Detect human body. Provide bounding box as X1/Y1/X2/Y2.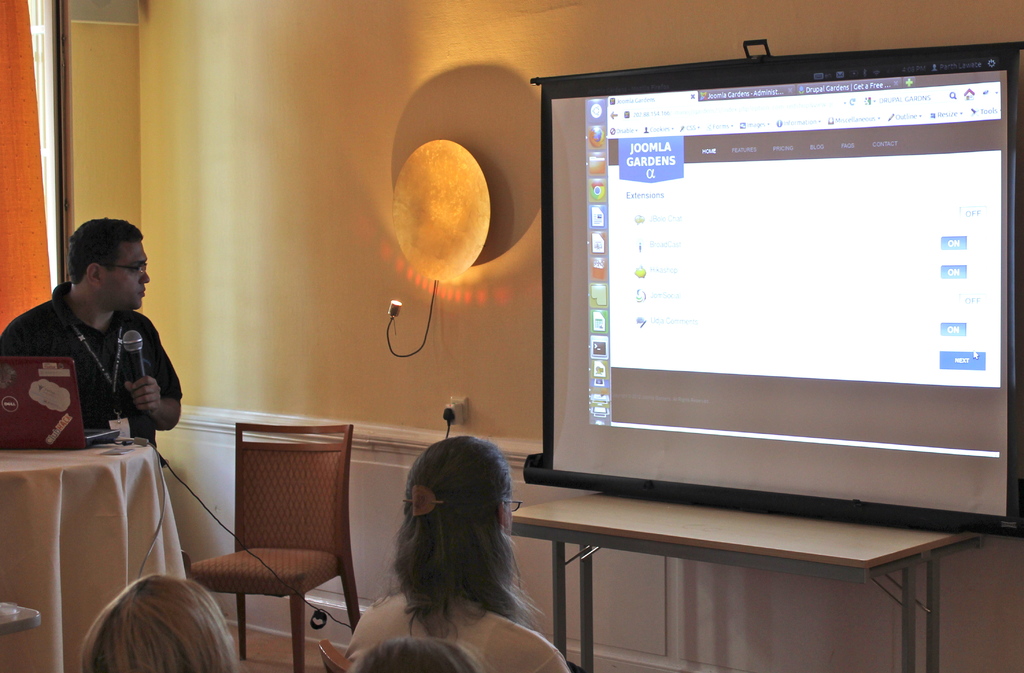
23/215/187/493.
